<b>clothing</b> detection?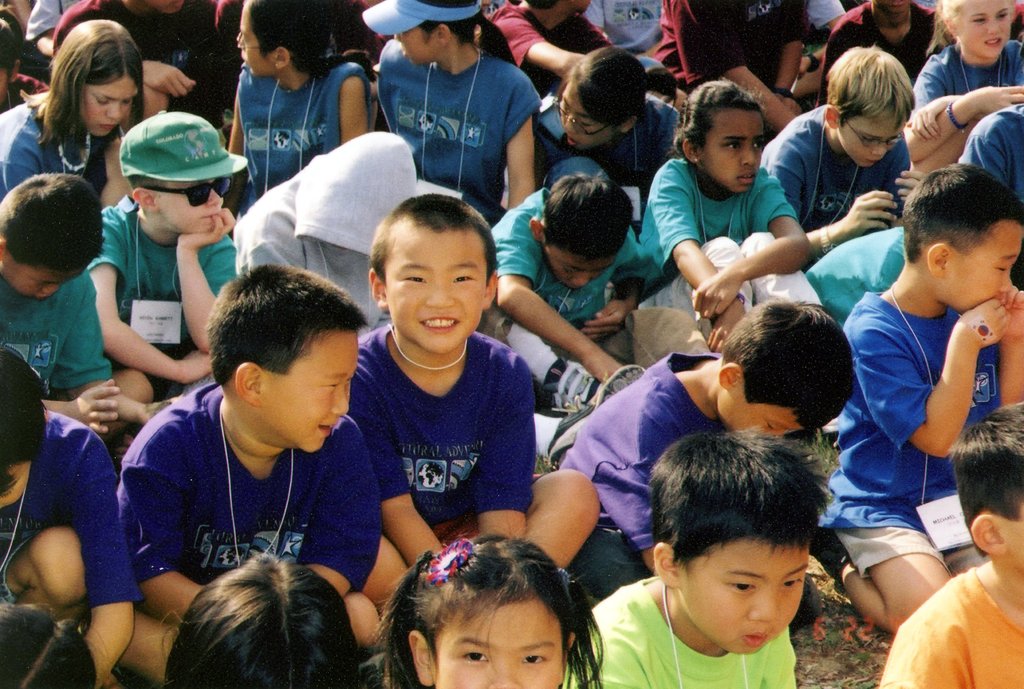
crop(340, 315, 536, 520)
